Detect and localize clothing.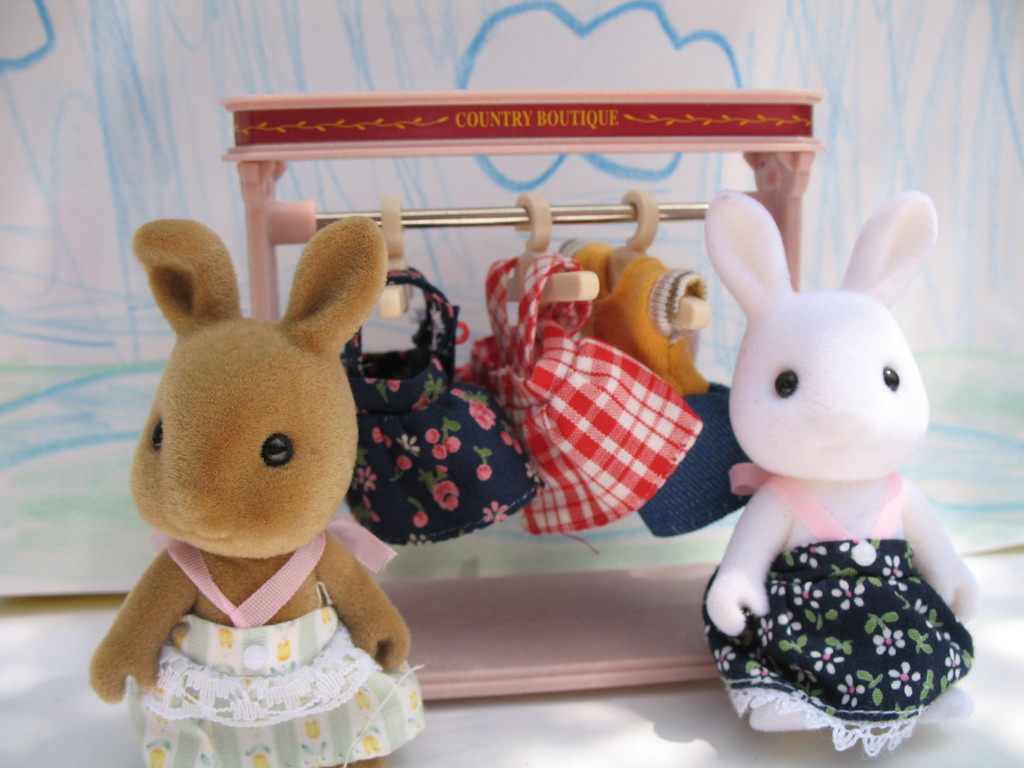
Localized at (x1=458, y1=257, x2=707, y2=534).
